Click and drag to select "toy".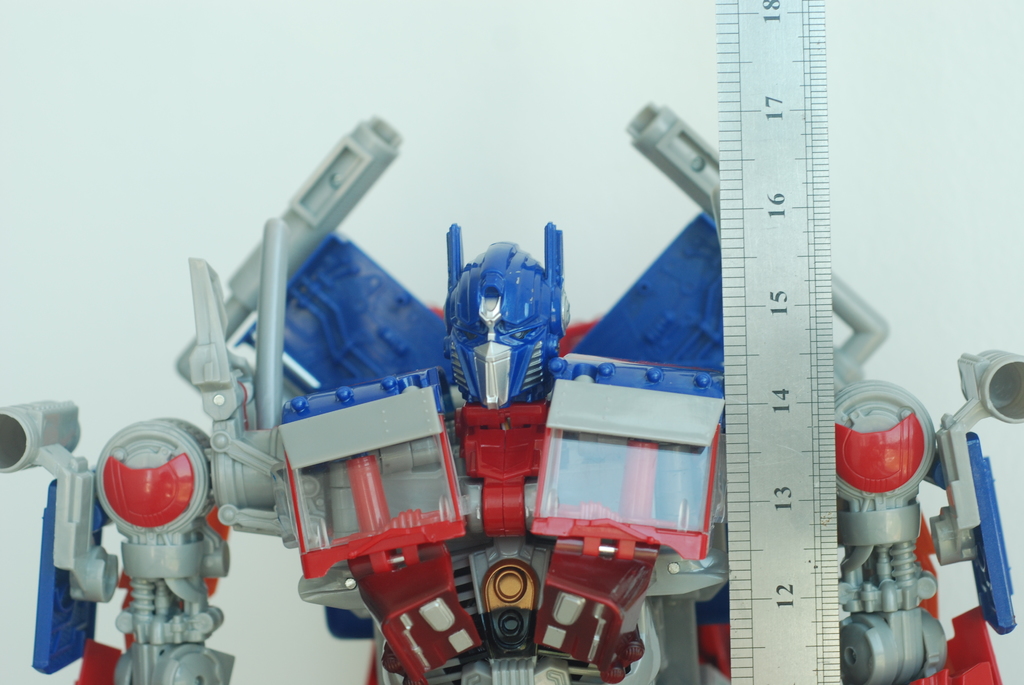
Selection: <bbox>832, 338, 1023, 684</bbox>.
